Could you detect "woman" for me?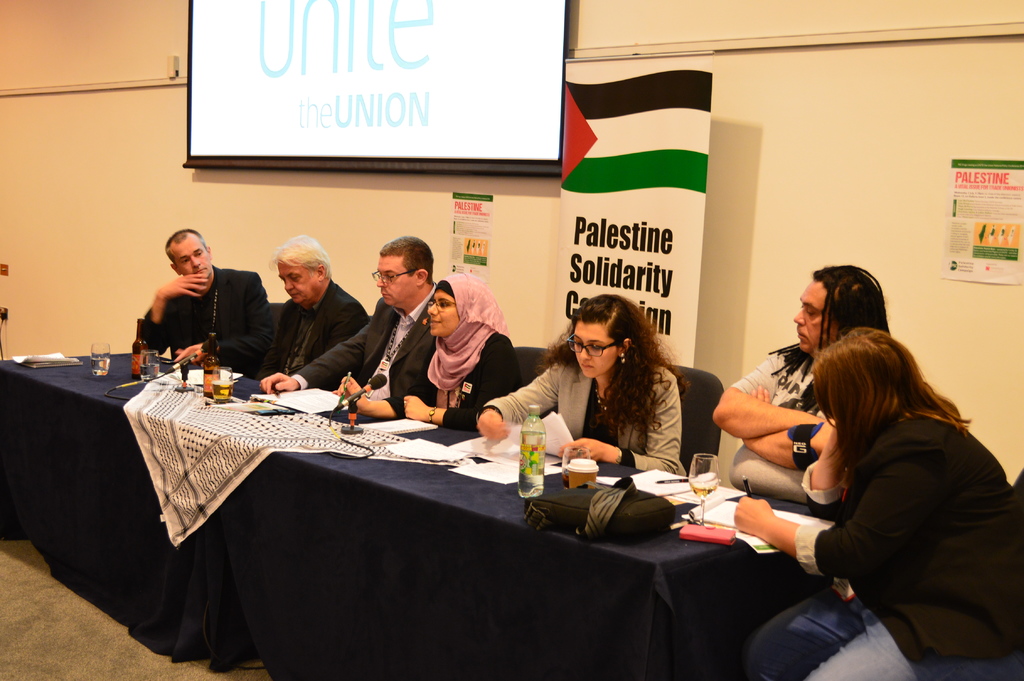
Detection result: left=732, top=324, right=1023, bottom=680.
